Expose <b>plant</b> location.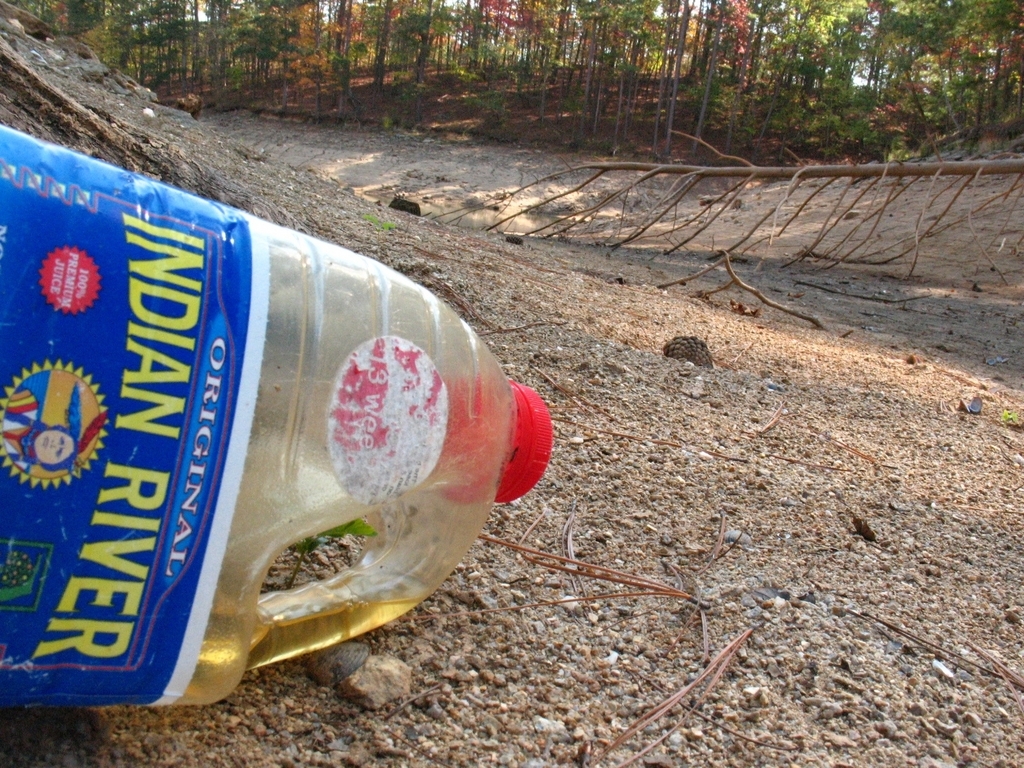
Exposed at detection(362, 215, 400, 235).
